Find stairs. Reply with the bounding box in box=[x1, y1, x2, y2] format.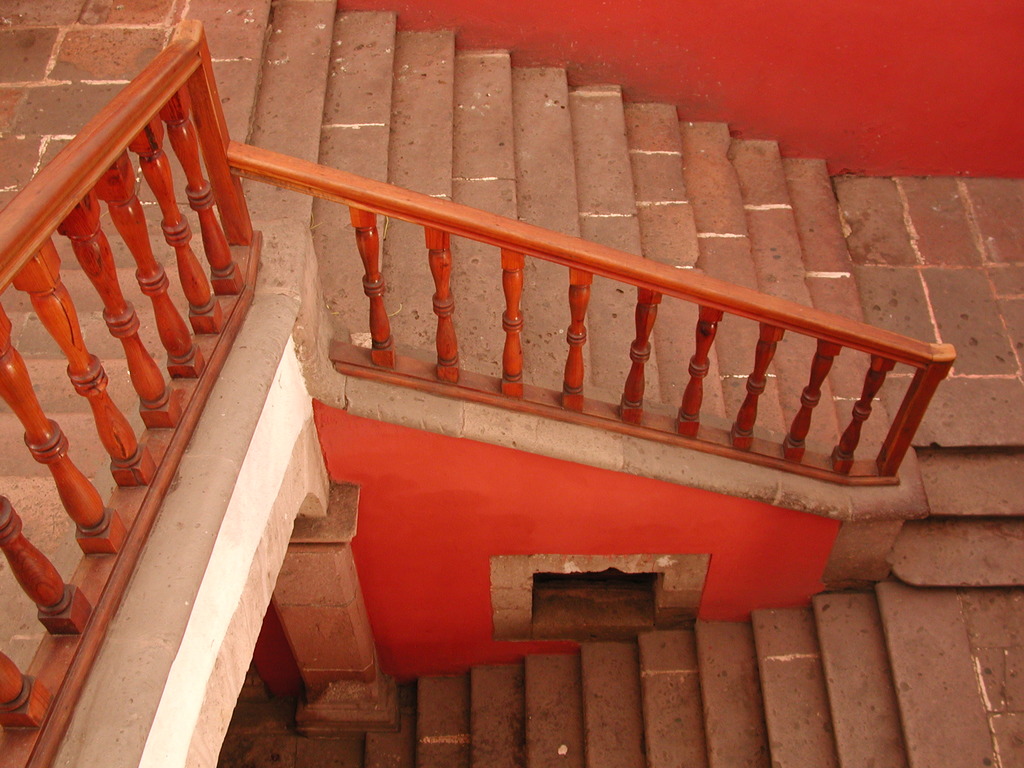
box=[240, 0, 1023, 767].
